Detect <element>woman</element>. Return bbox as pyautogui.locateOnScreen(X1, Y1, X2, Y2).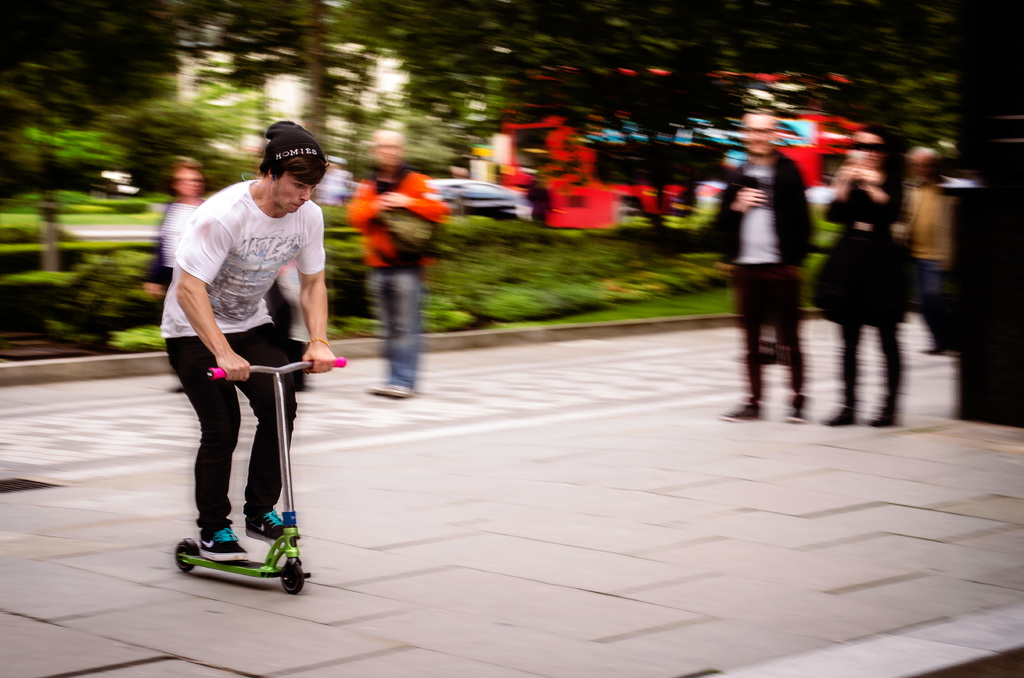
pyautogui.locateOnScreen(156, 155, 211, 254).
